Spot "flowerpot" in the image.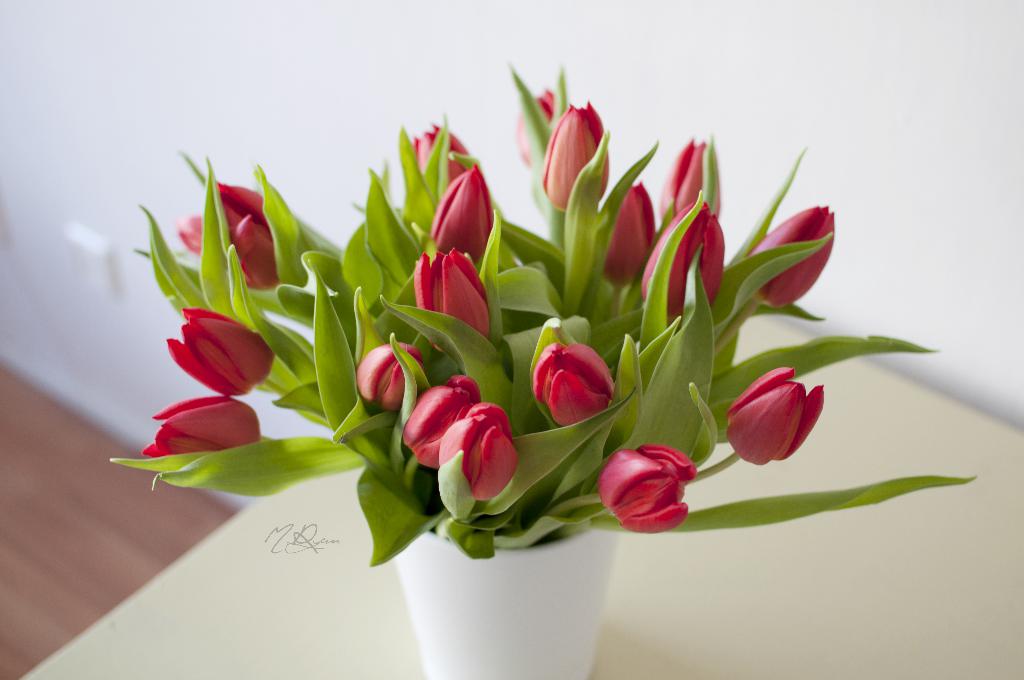
"flowerpot" found at region(390, 530, 620, 679).
